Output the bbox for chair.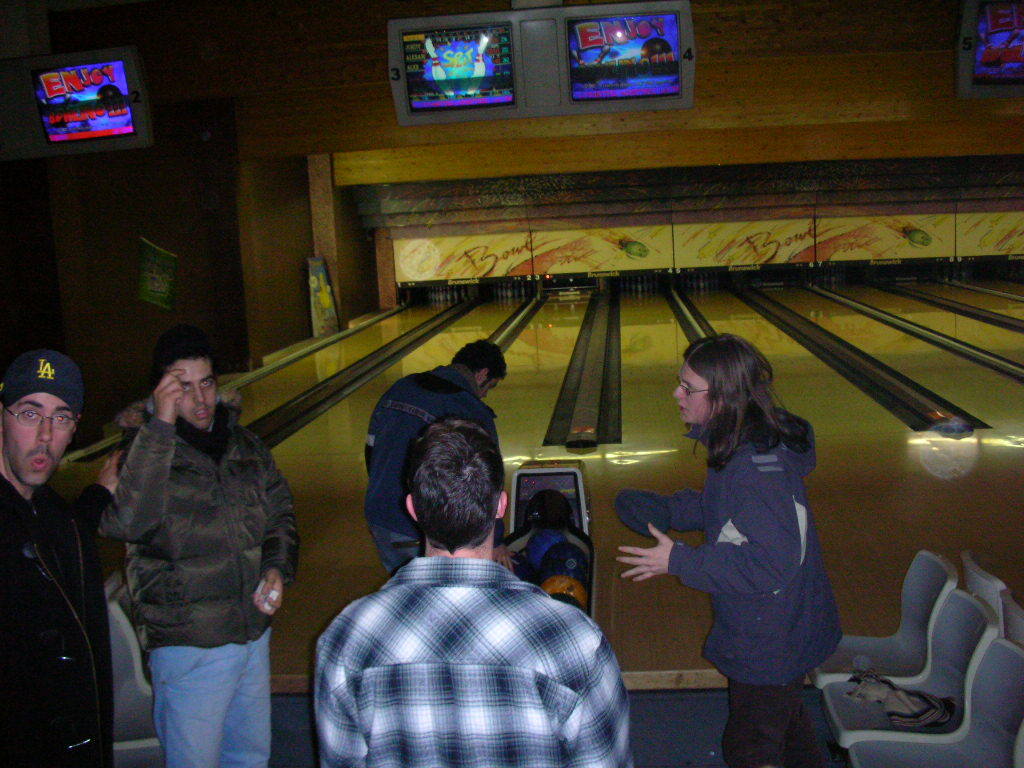
Rect(818, 585, 1006, 745).
